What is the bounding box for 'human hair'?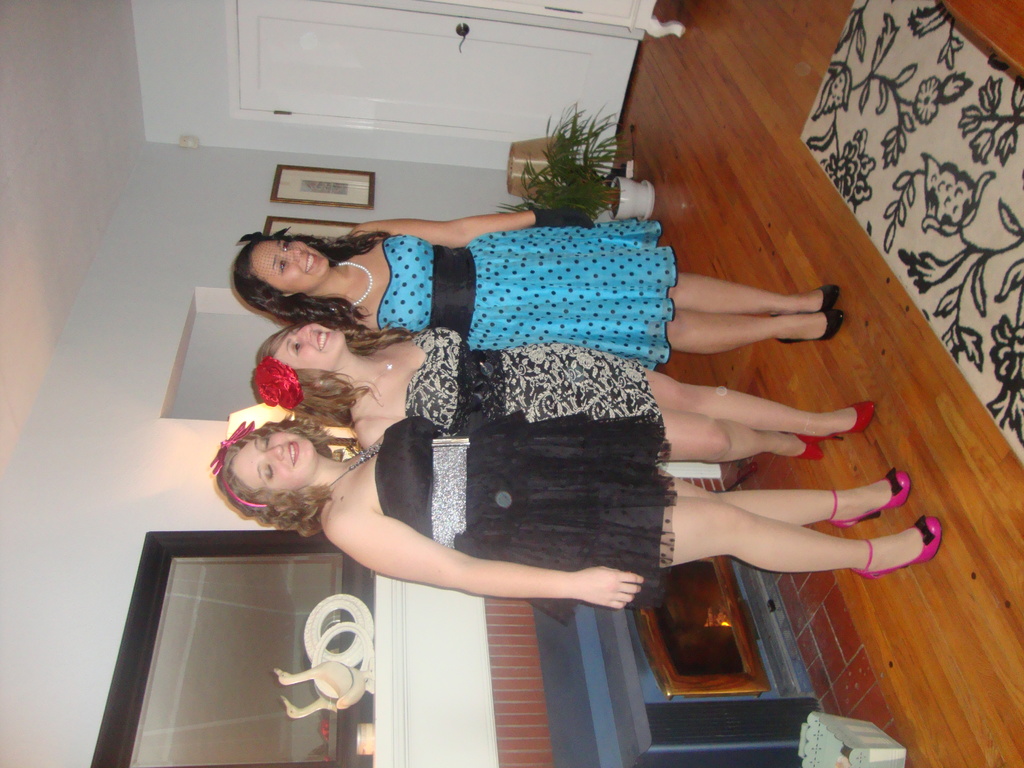
230,234,392,321.
